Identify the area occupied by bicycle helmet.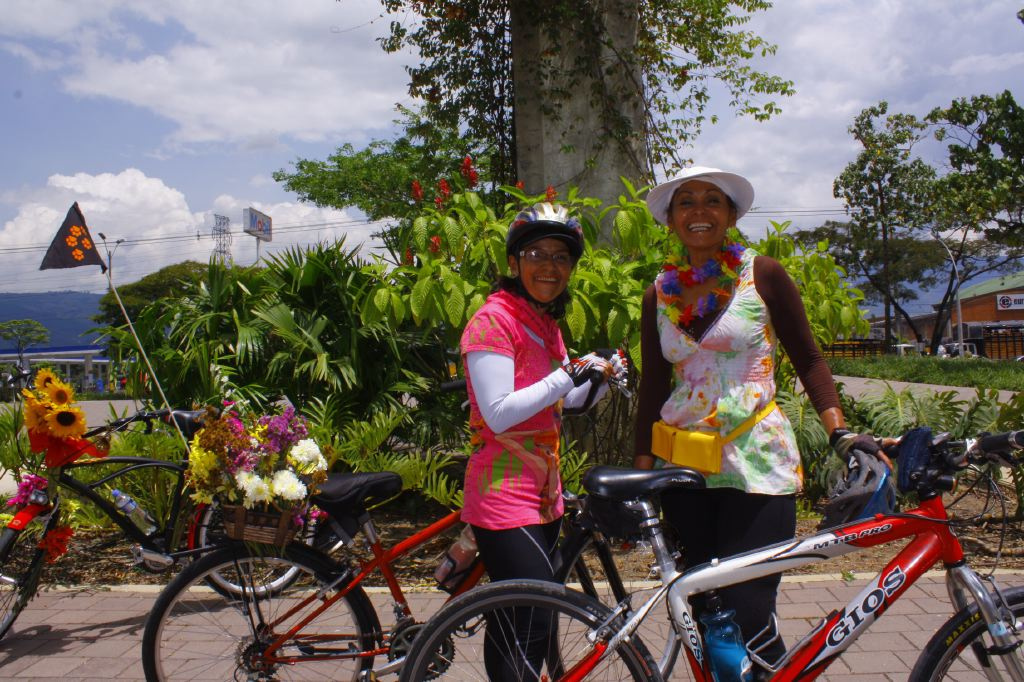
Area: <region>505, 195, 584, 256</region>.
